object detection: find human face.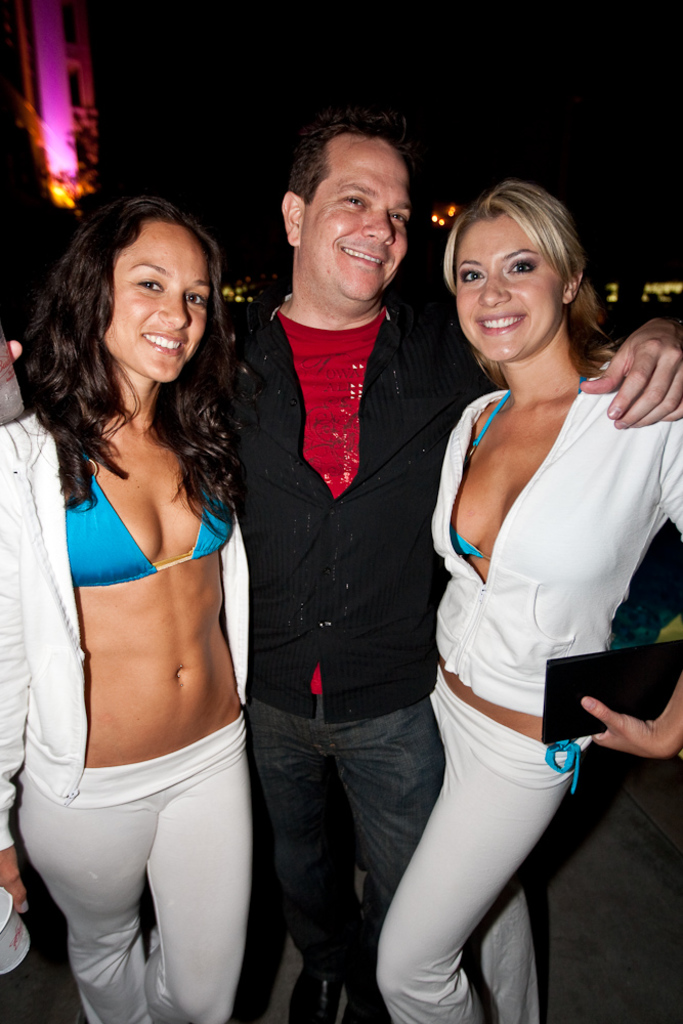
bbox=[103, 234, 210, 384].
